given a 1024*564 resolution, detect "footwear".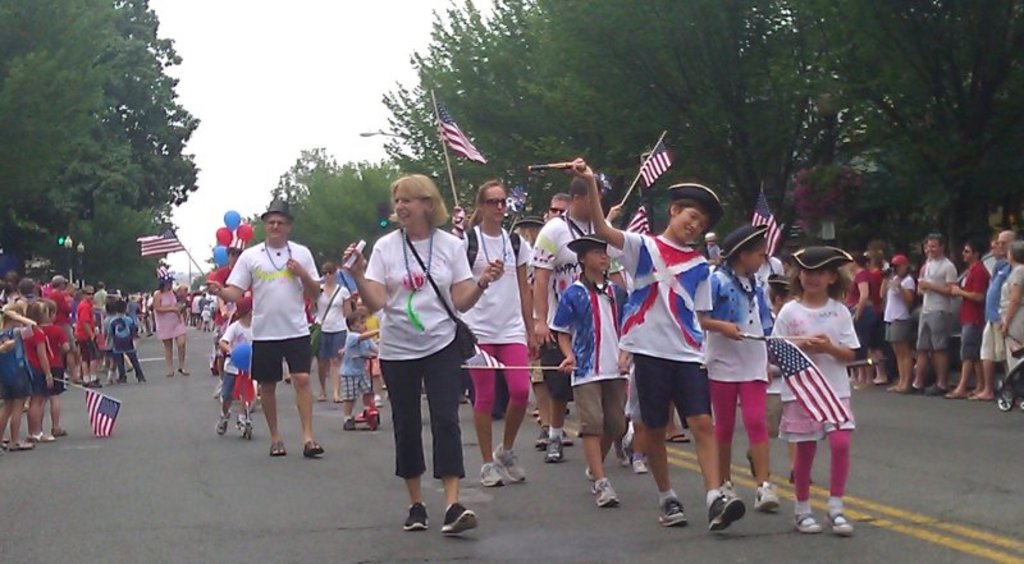
detection(753, 478, 780, 512).
